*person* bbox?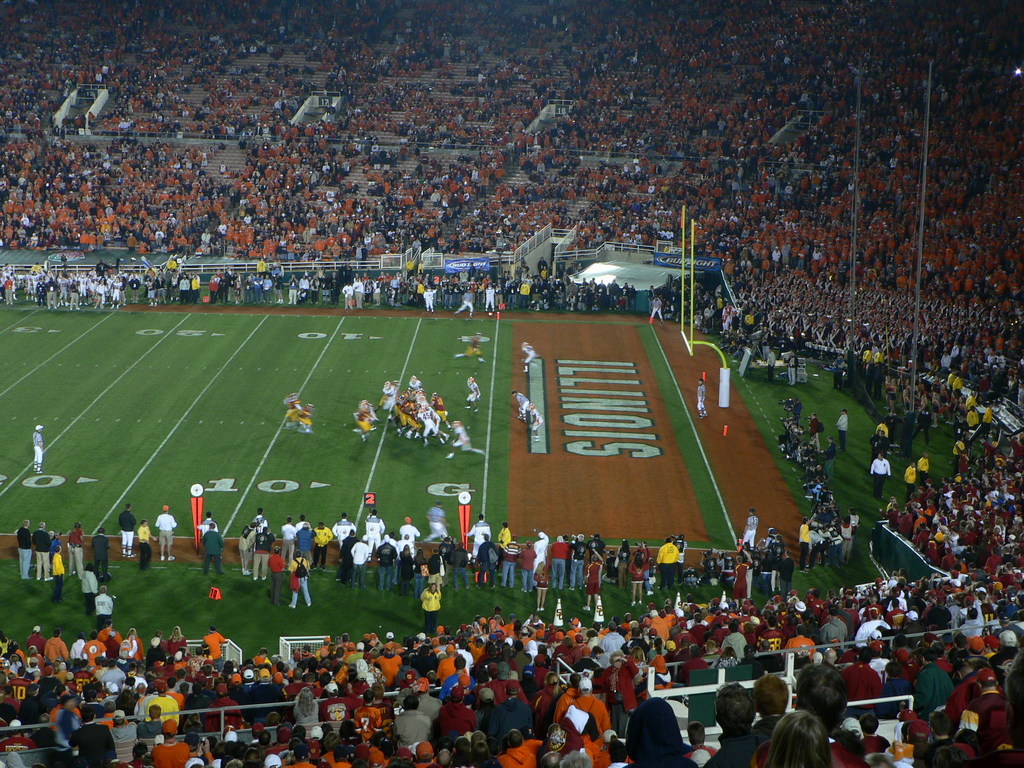
(27, 522, 54, 582)
